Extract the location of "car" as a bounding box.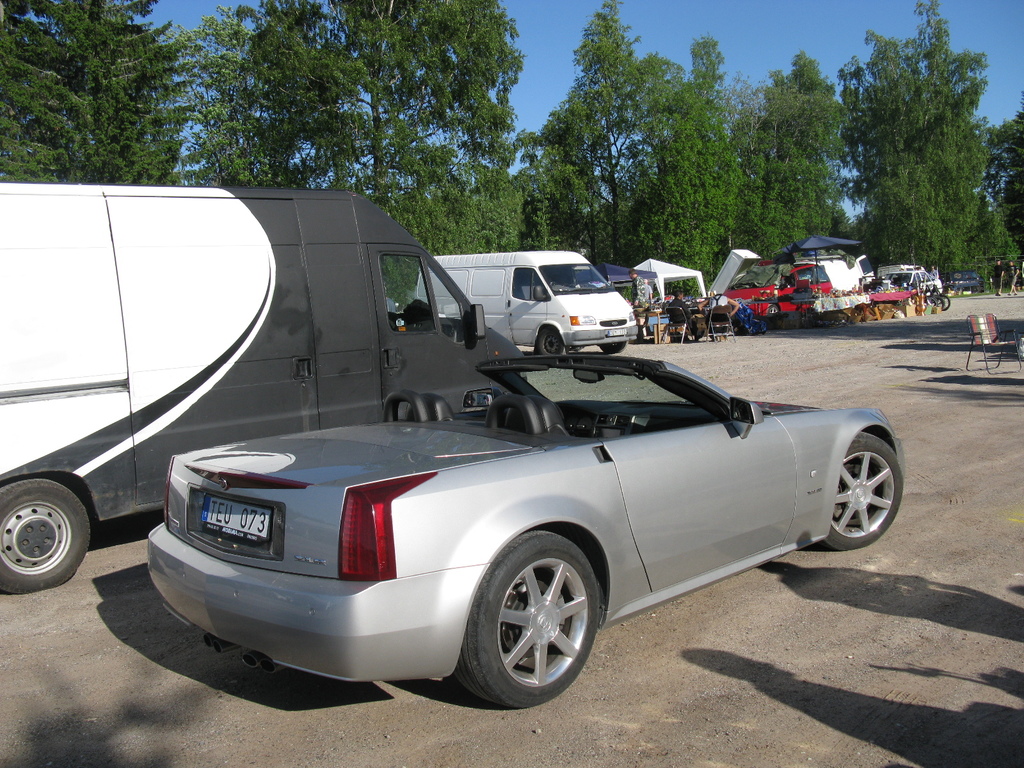
select_region(724, 262, 831, 314).
